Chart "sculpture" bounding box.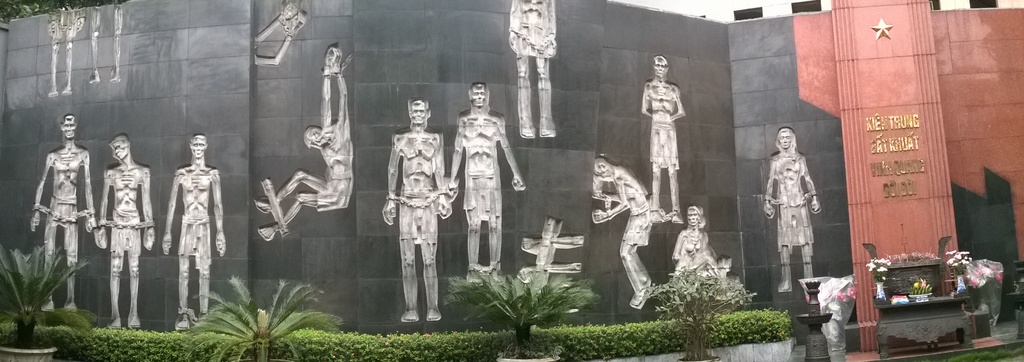
Charted: region(30, 113, 97, 309).
